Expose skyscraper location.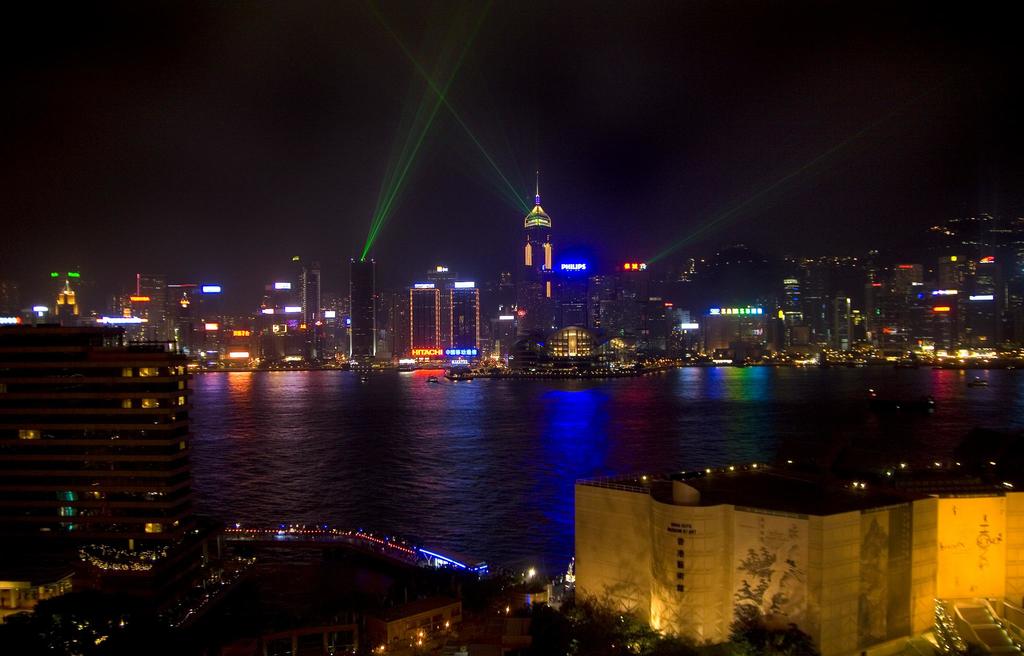
Exposed at [left=352, top=252, right=386, bottom=368].
